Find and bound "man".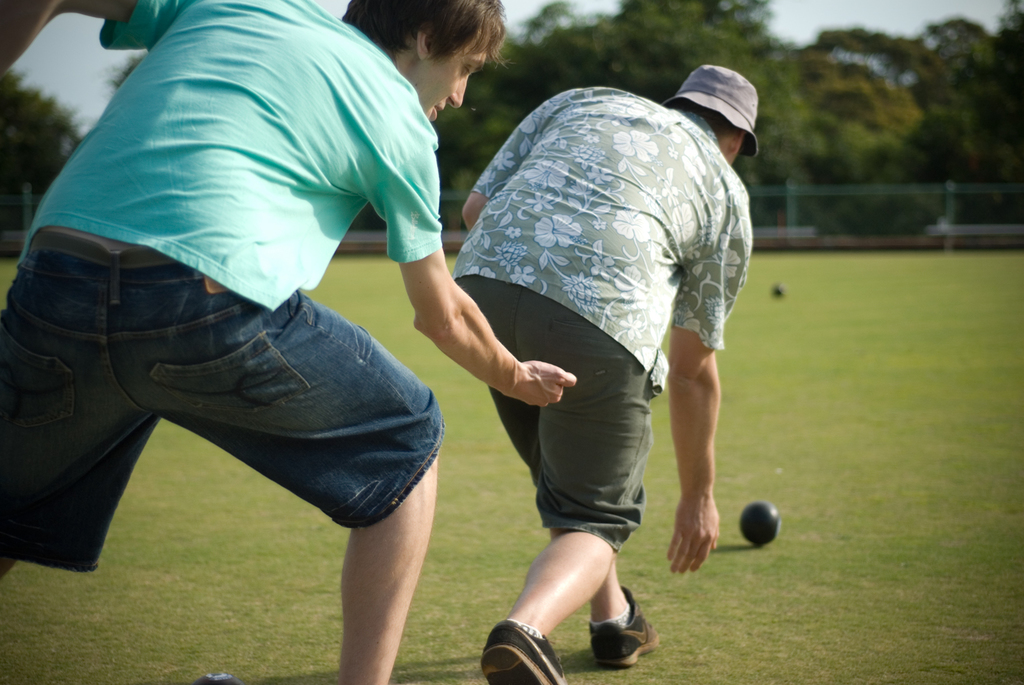
Bound: 47:23:610:639.
